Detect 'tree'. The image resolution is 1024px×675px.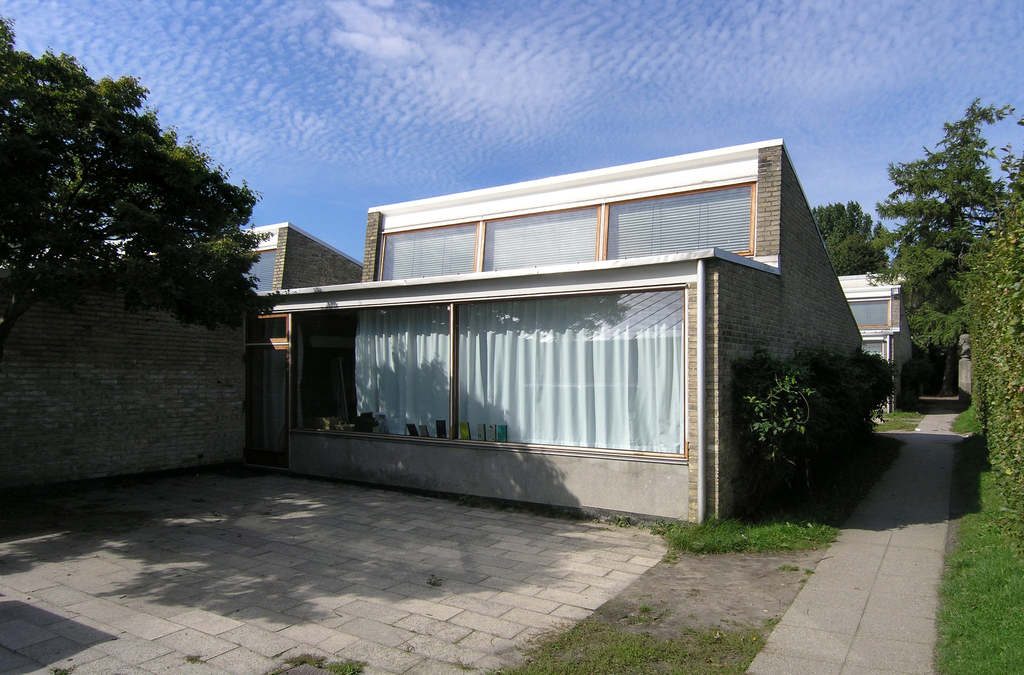
bbox=[0, 17, 282, 327].
